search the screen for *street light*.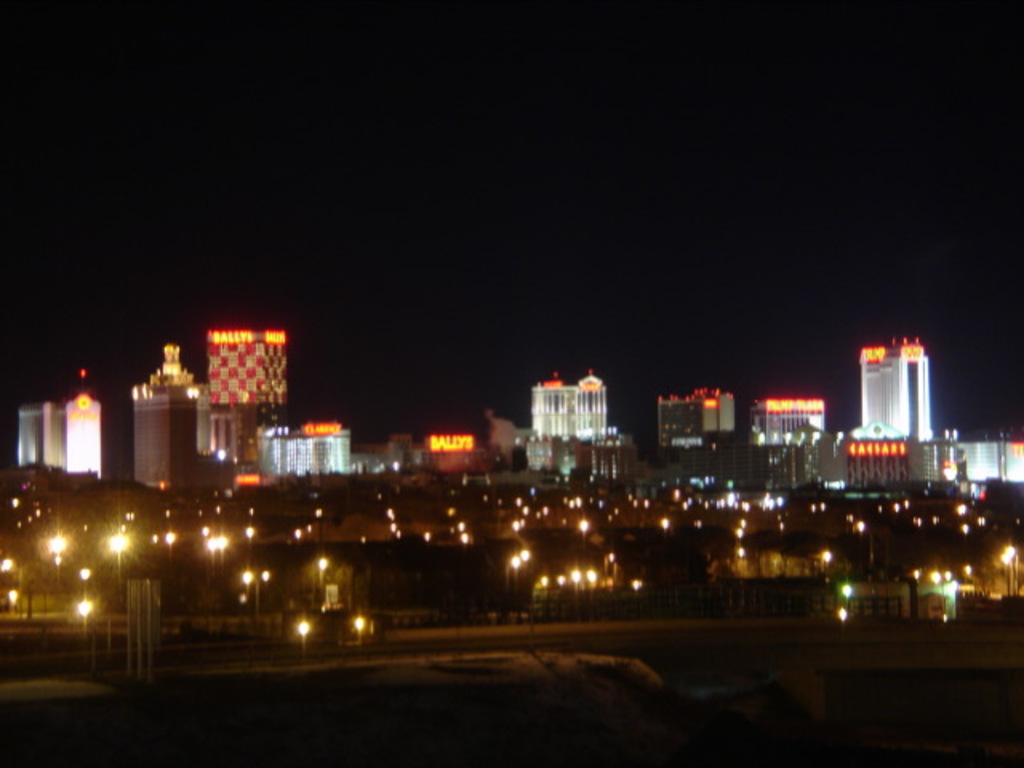
Found at <box>210,539,218,563</box>.
